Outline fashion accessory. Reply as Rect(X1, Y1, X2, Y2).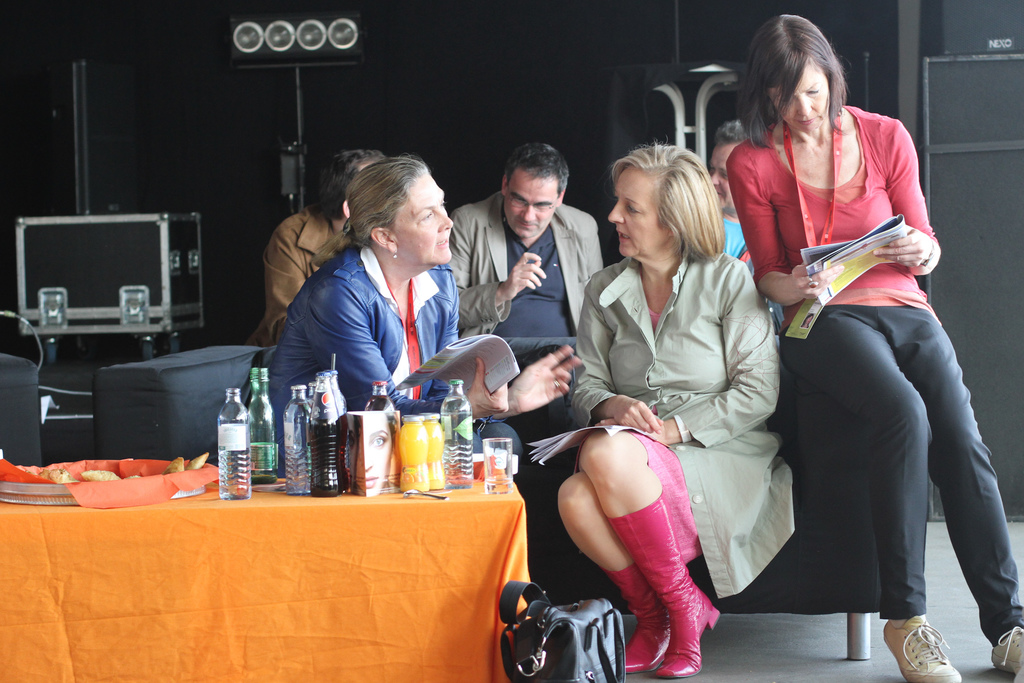
Rect(493, 579, 634, 682).
